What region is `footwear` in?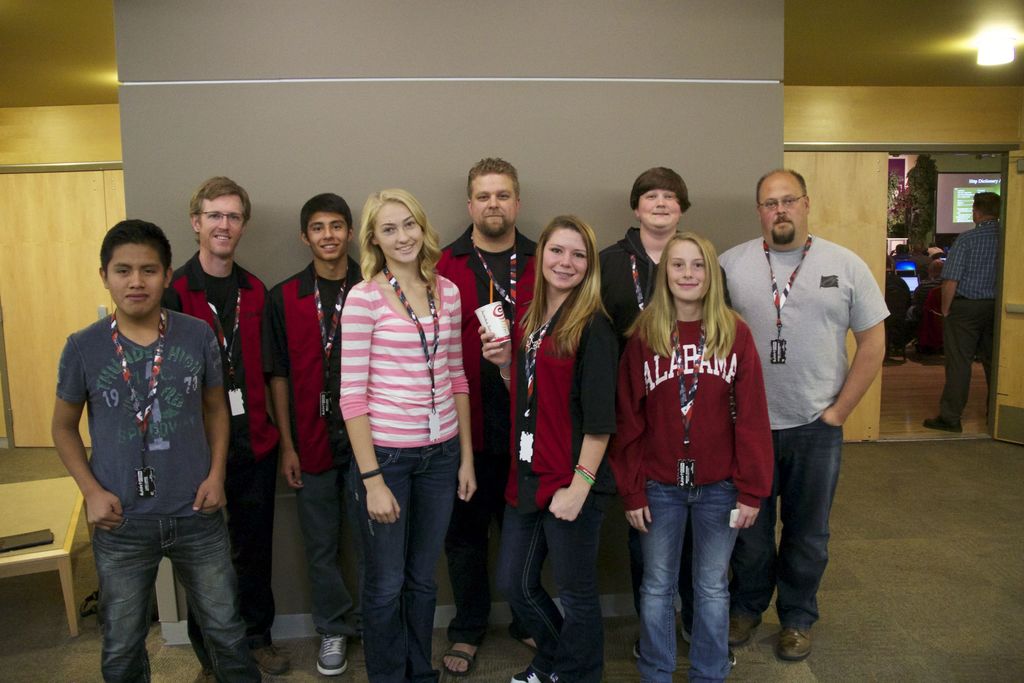
x1=250, y1=647, x2=293, y2=676.
